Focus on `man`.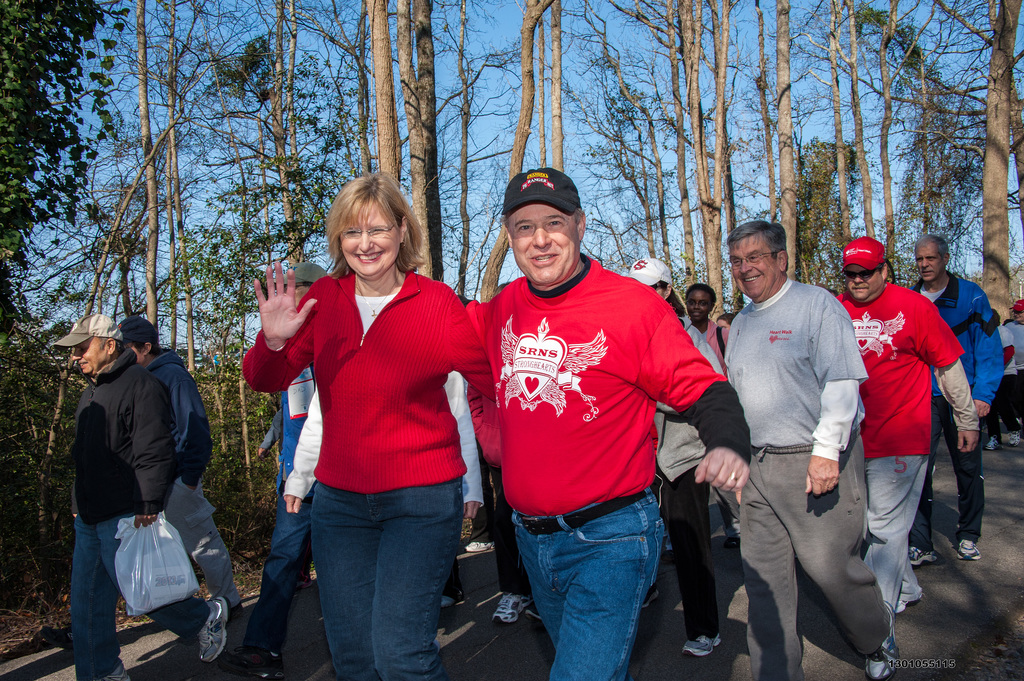
Focused at <box>52,315,224,680</box>.
